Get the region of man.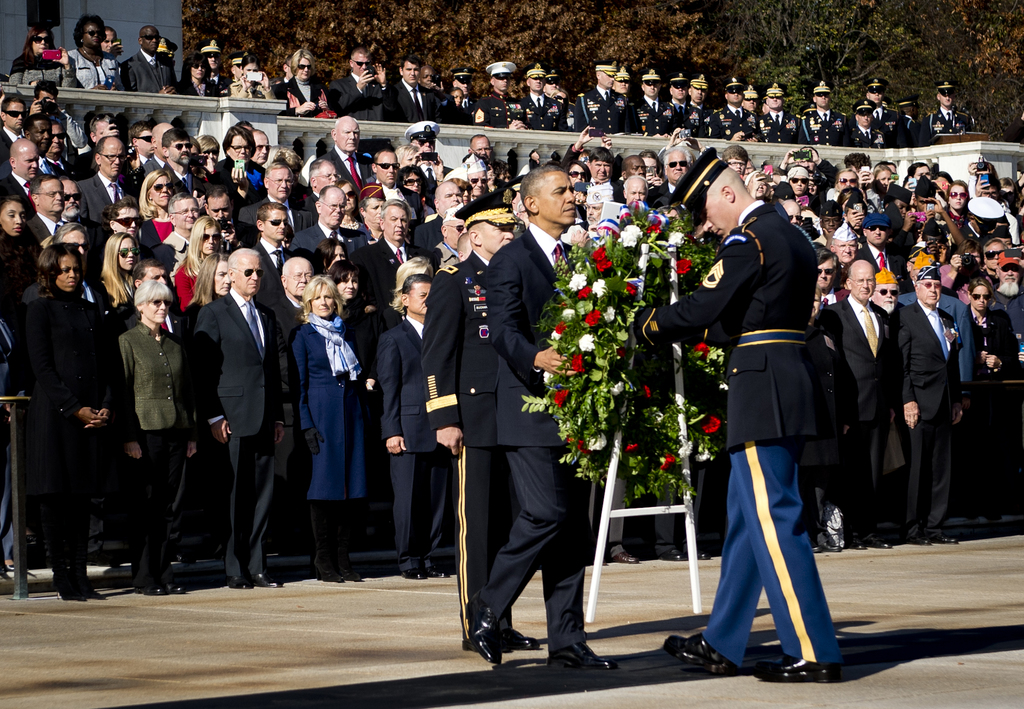
box(246, 125, 271, 186).
